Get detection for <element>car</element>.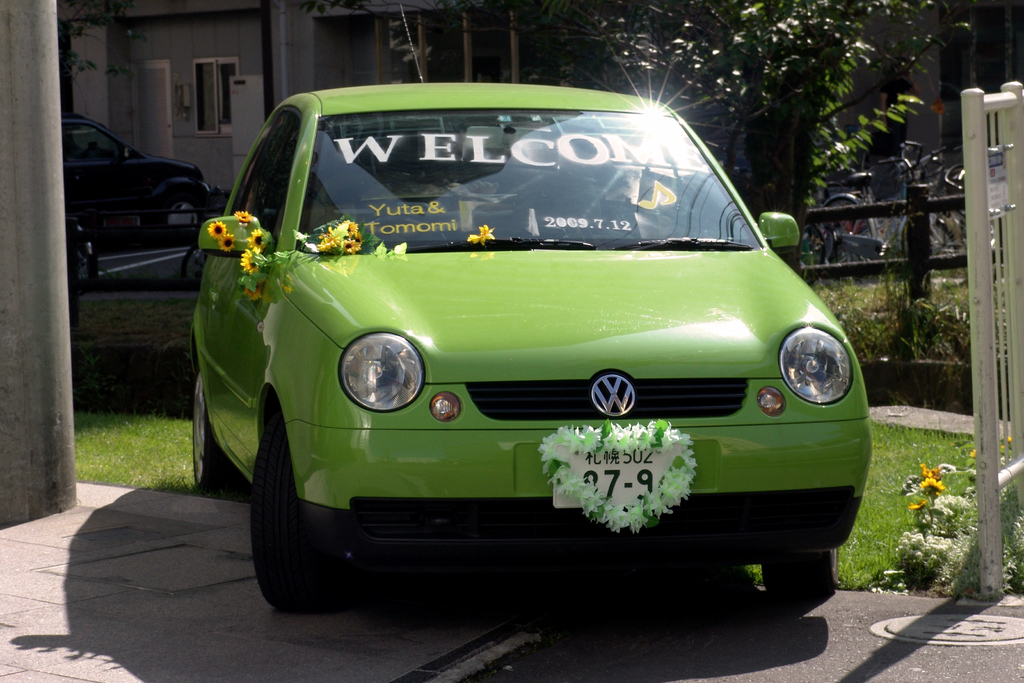
Detection: (60,115,200,228).
